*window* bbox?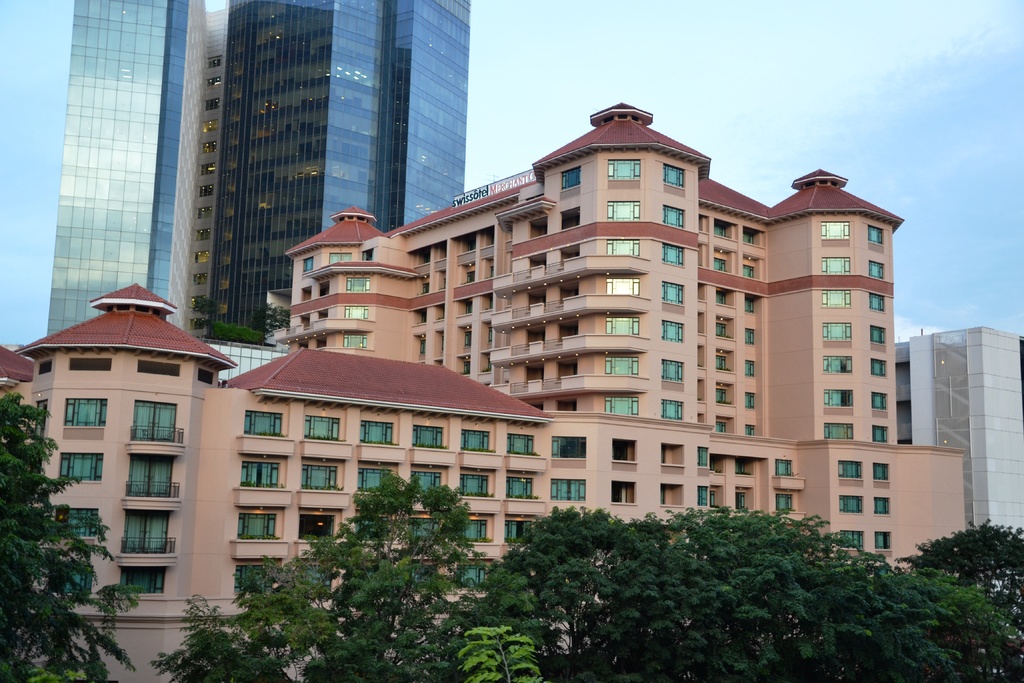
[left=302, top=258, right=314, bottom=272]
